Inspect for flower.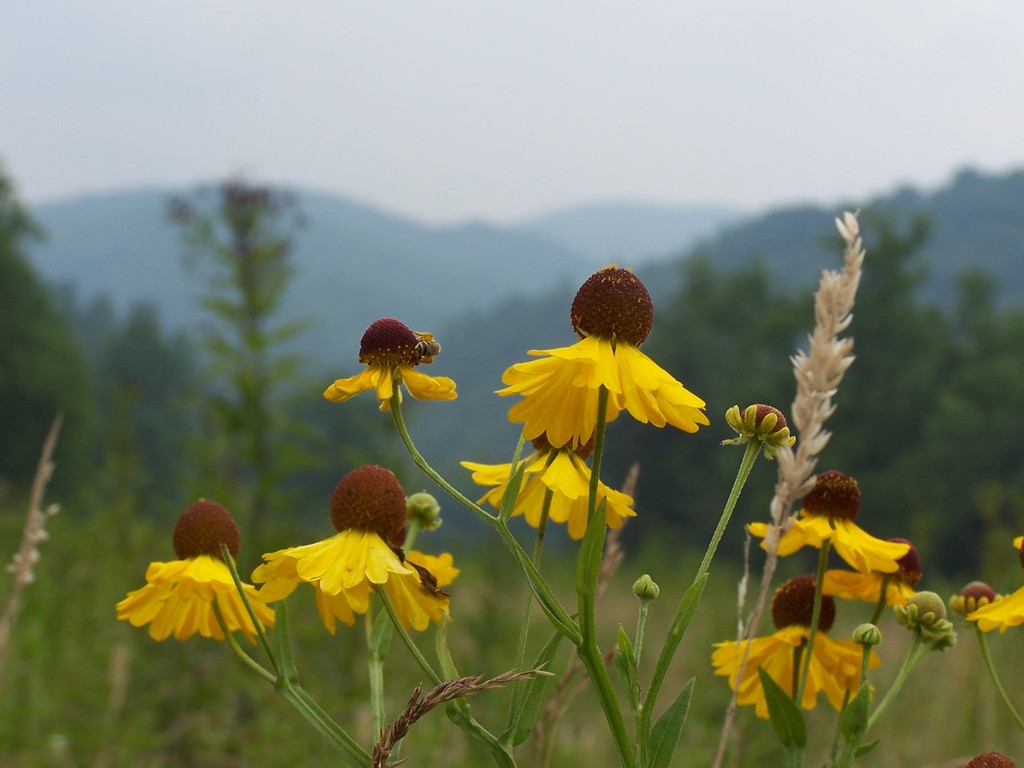
Inspection: rect(712, 566, 884, 721).
